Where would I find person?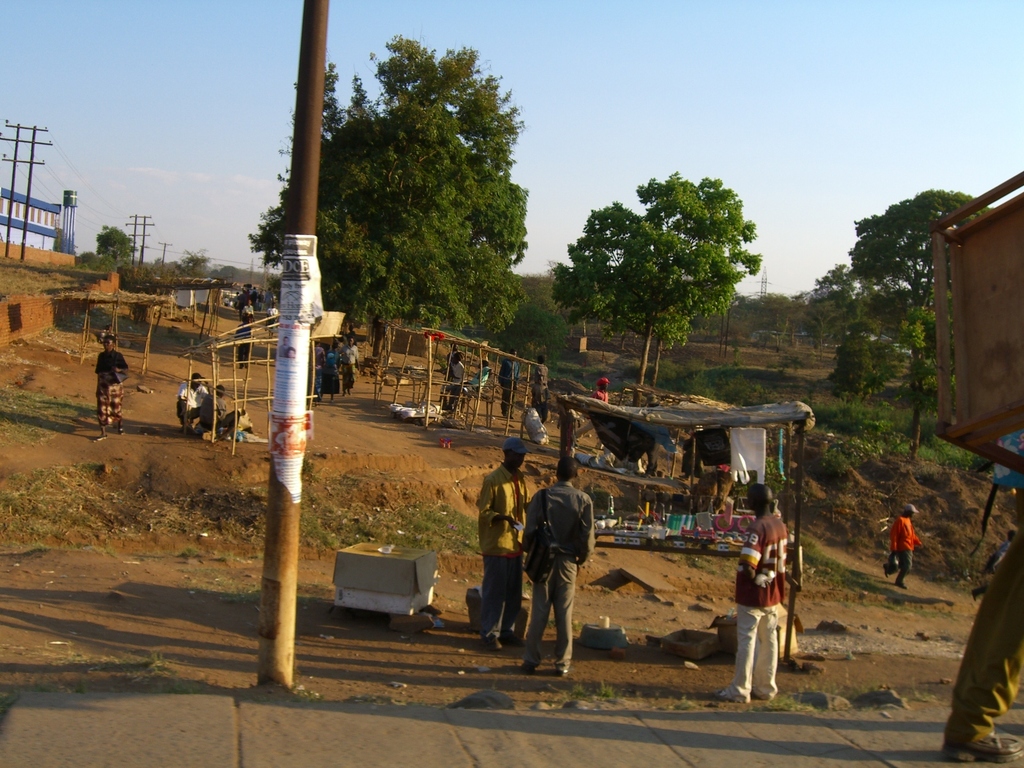
At locate(527, 456, 596, 674).
